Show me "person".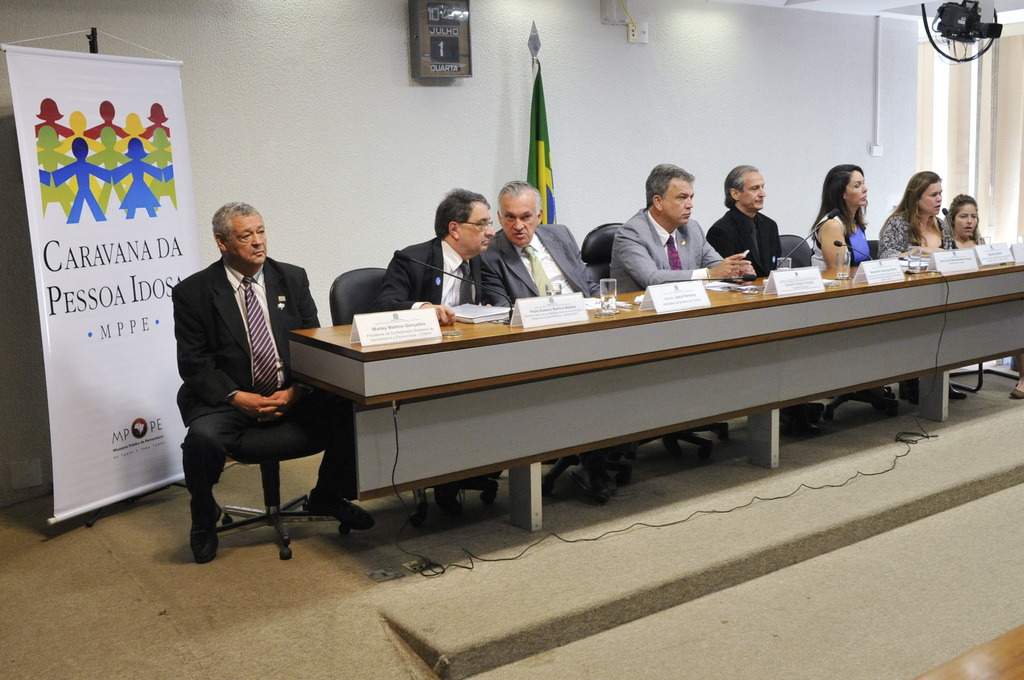
"person" is here: left=165, top=200, right=376, bottom=563.
